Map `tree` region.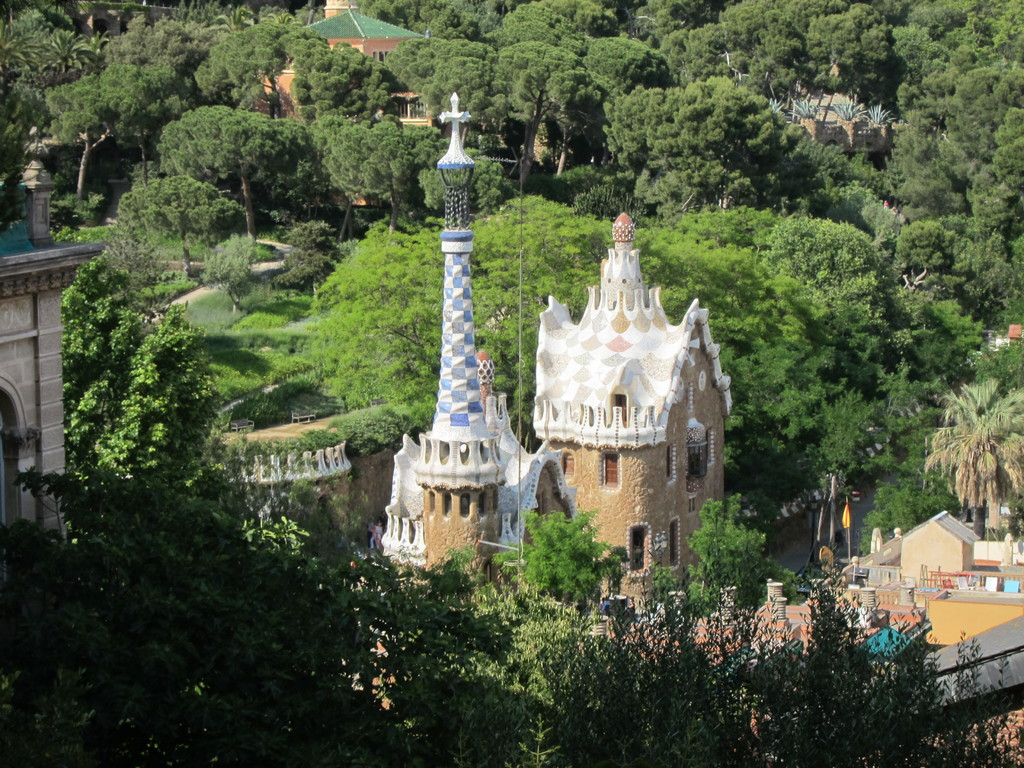
Mapped to locate(191, 24, 292, 94).
